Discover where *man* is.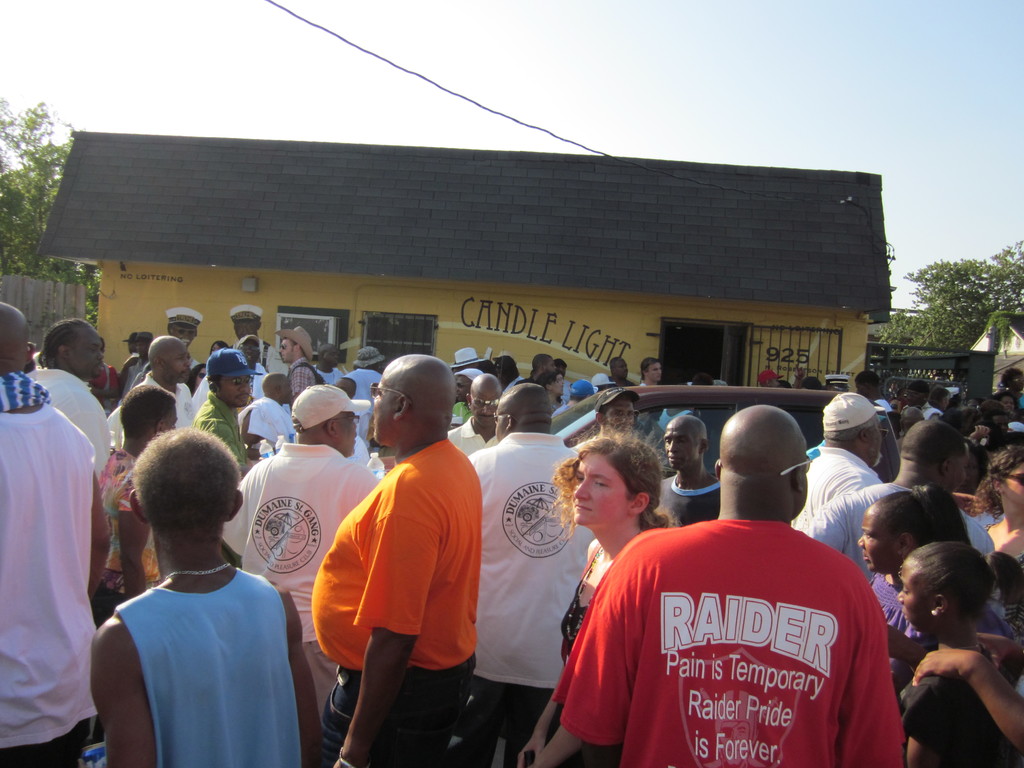
Discovered at BBox(893, 404, 923, 440).
